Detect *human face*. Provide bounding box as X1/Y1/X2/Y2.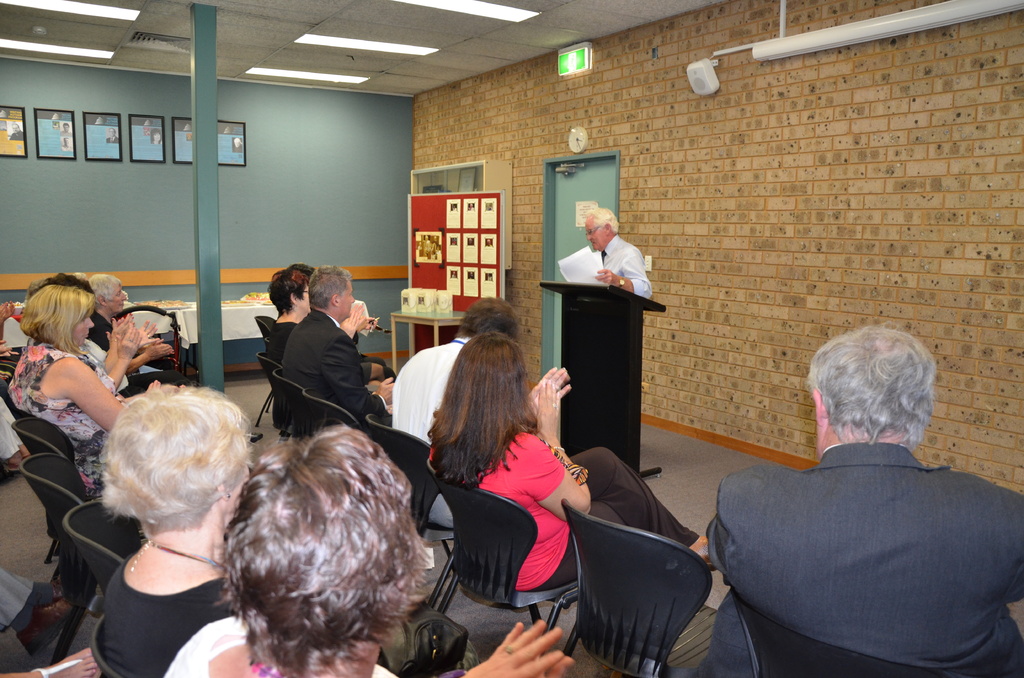
580/218/611/256.
